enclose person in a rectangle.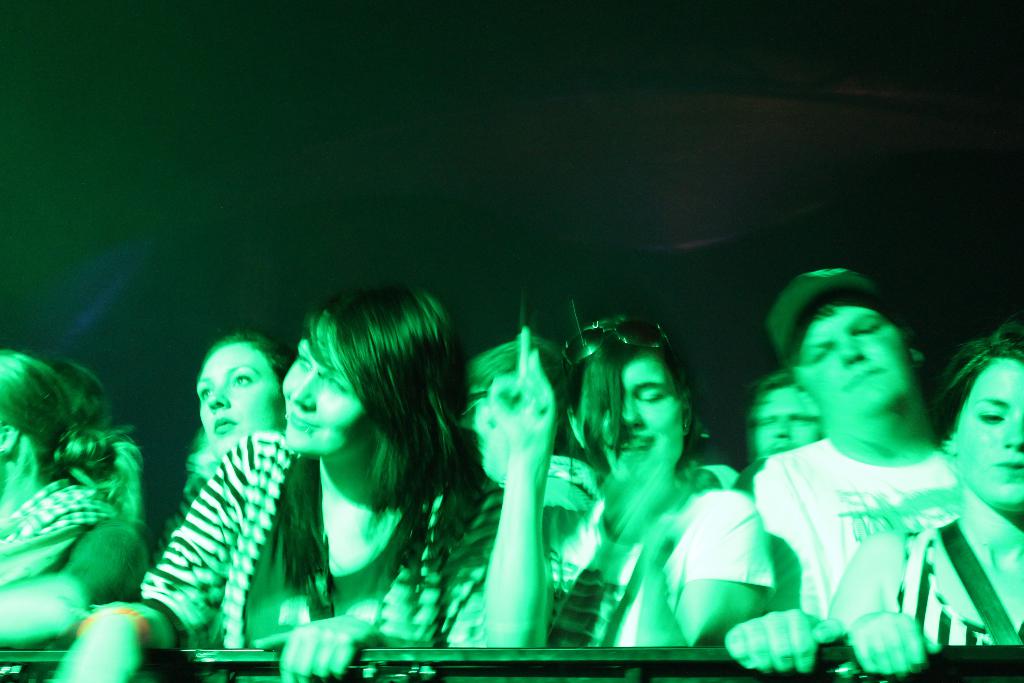
<bbox>829, 321, 1023, 671</bbox>.
